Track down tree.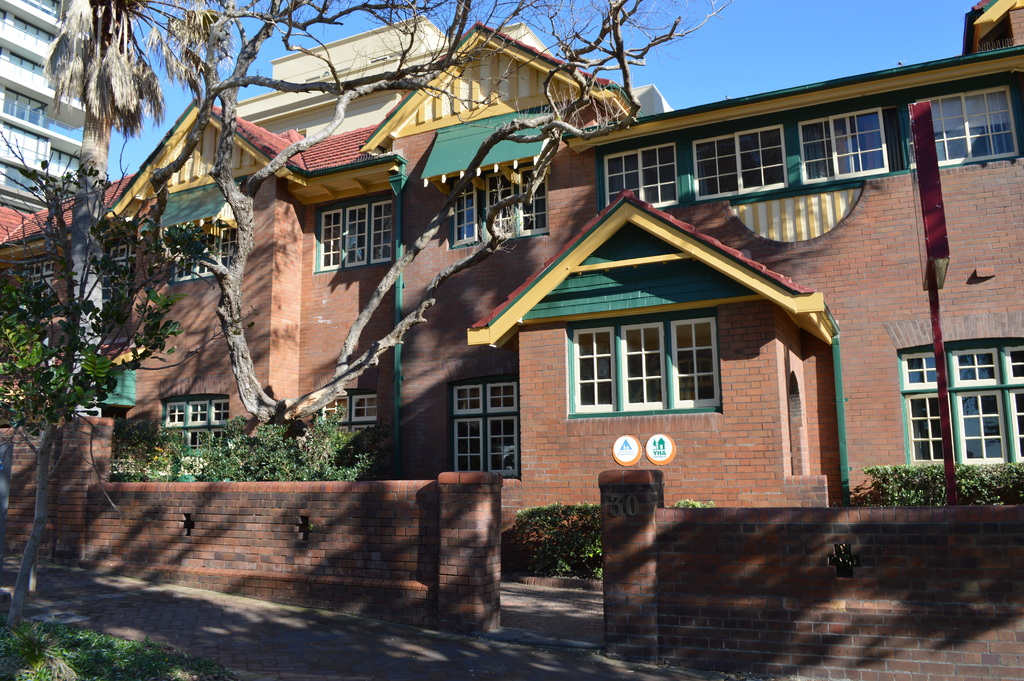
Tracked to rect(149, 0, 739, 434).
